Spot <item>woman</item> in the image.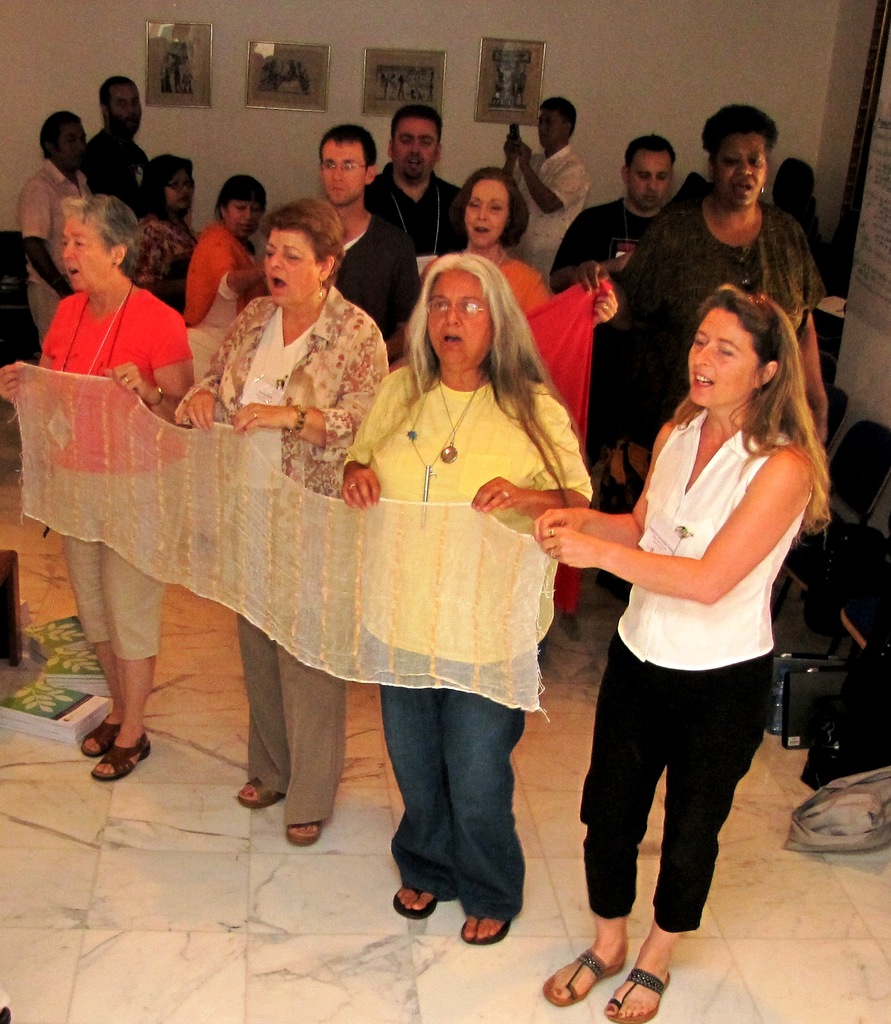
<item>woman</item> found at locate(533, 282, 833, 1023).
